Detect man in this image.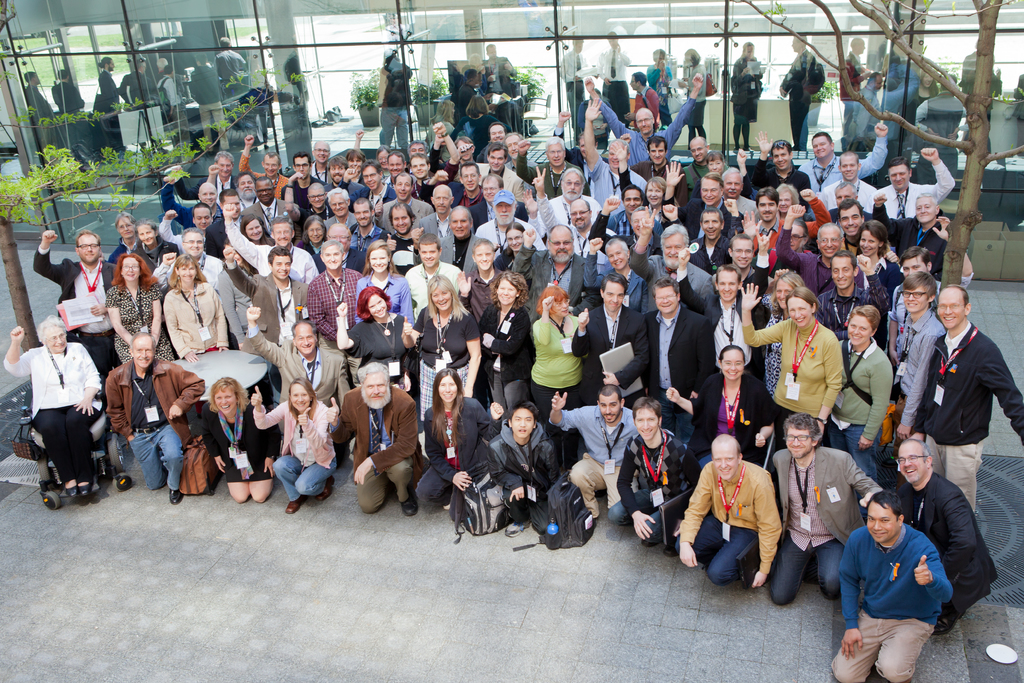
Detection: 585, 77, 702, 172.
